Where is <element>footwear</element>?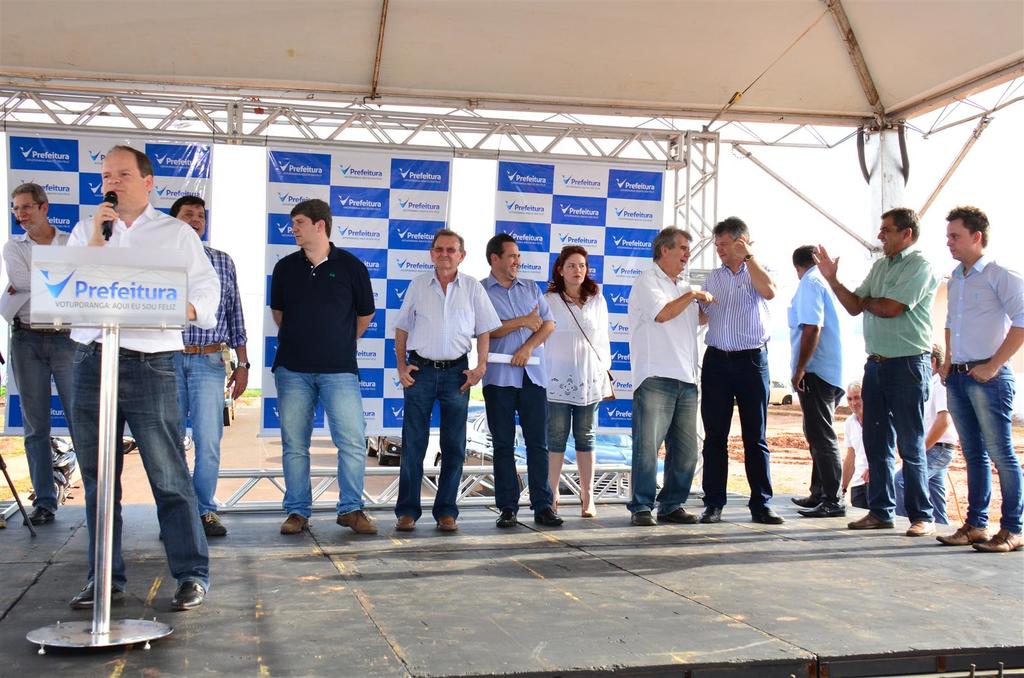
(22,505,54,522).
